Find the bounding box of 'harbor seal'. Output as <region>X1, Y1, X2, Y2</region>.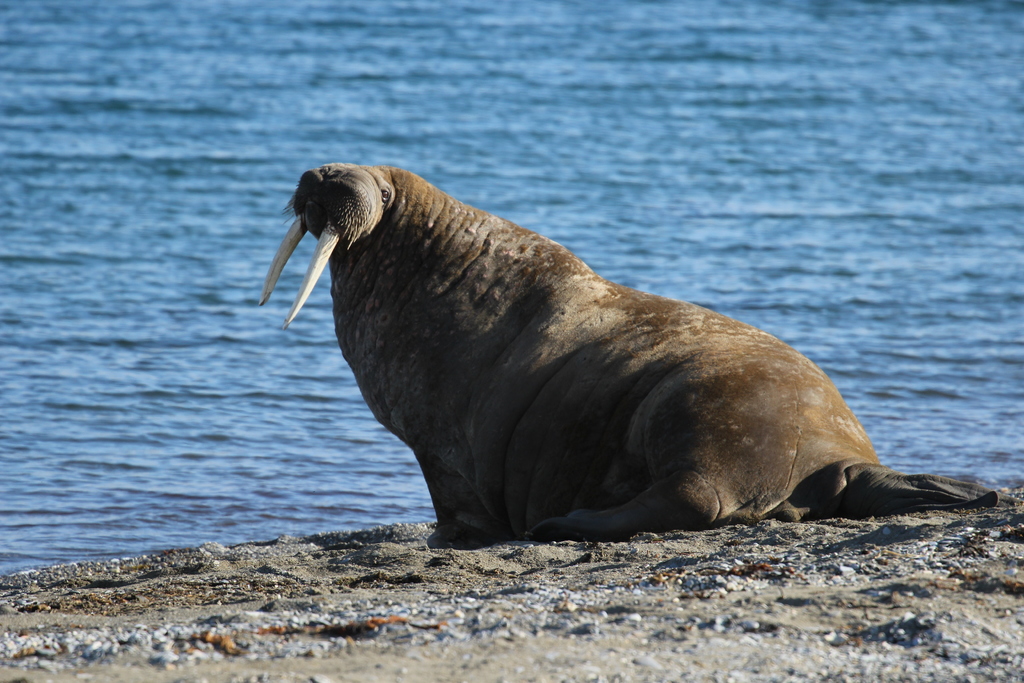
<region>288, 158, 916, 559</region>.
